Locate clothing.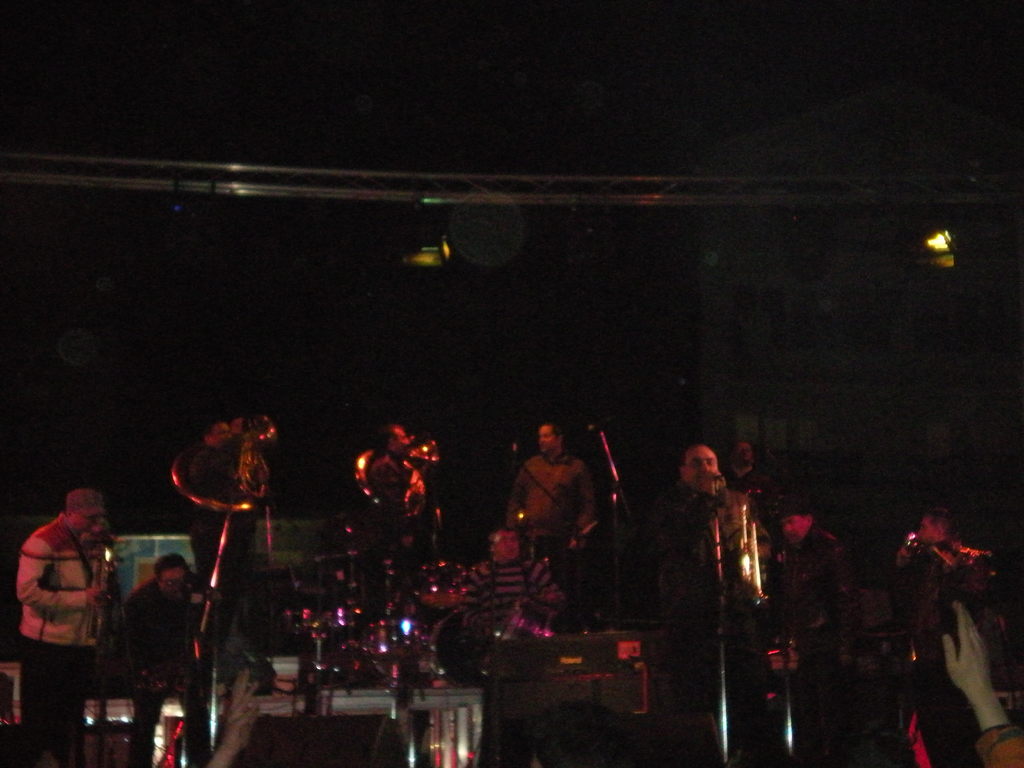
Bounding box: (774,518,860,745).
